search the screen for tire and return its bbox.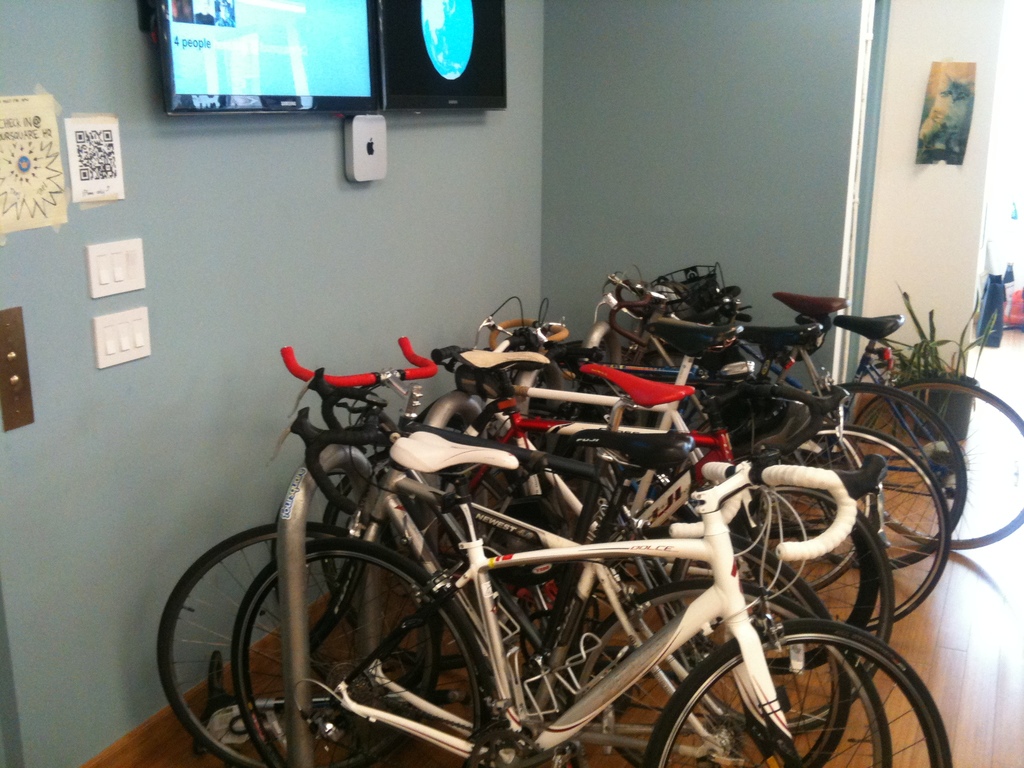
Found: {"left": 646, "top": 459, "right": 955, "bottom": 764}.
